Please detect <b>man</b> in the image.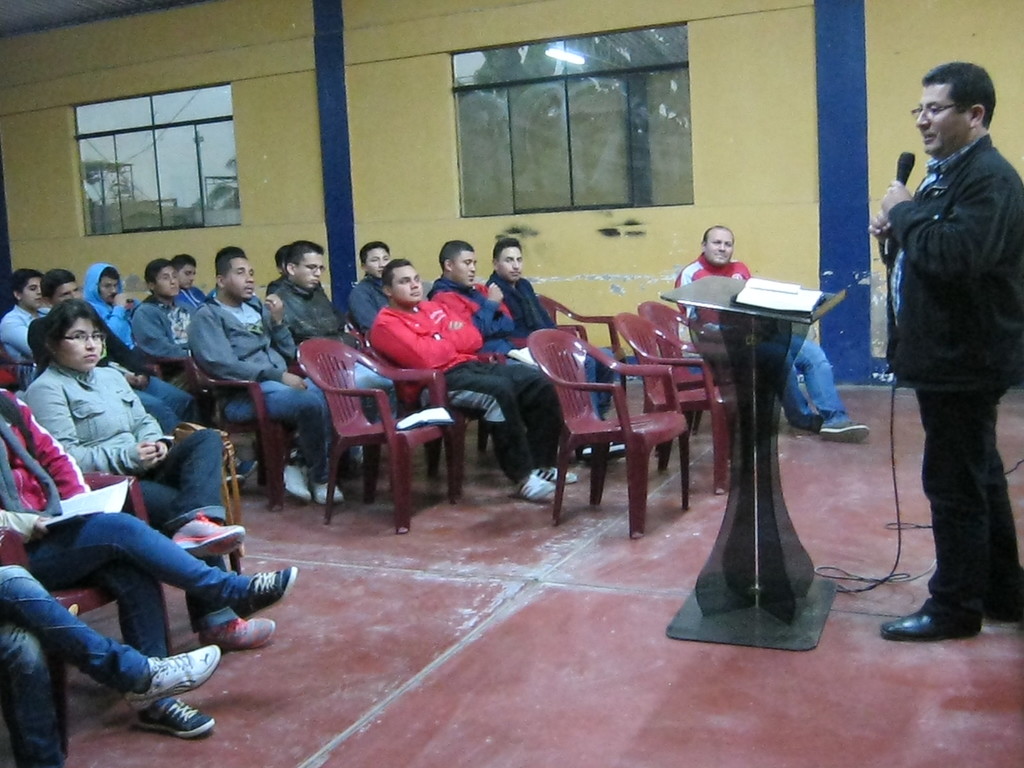
bbox=[861, 62, 1020, 637].
